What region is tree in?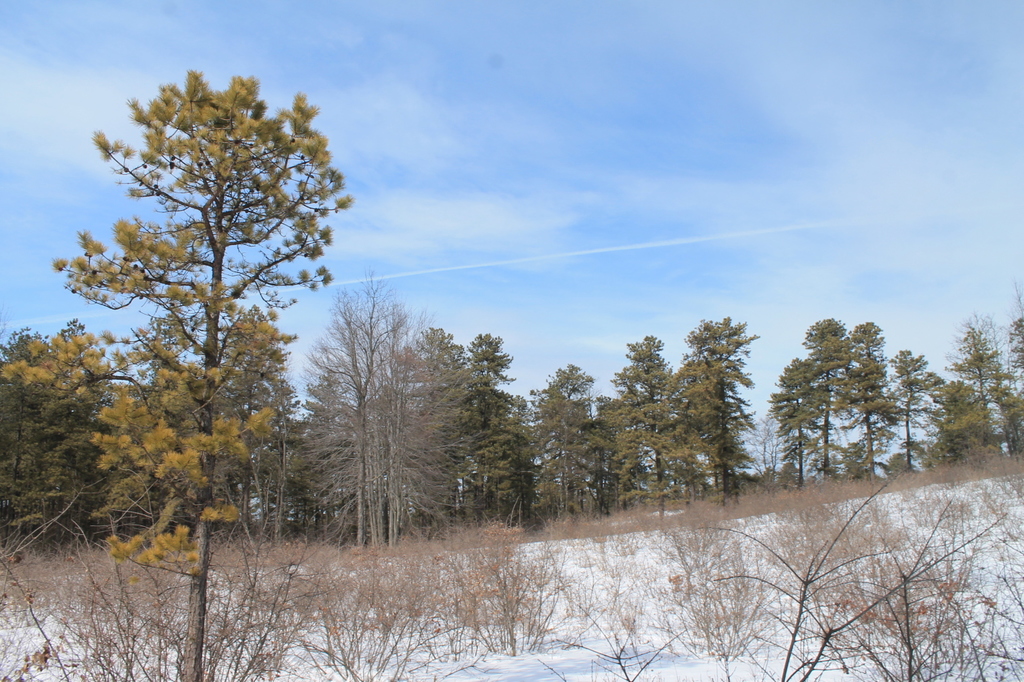
x1=672 y1=304 x2=775 y2=508.
